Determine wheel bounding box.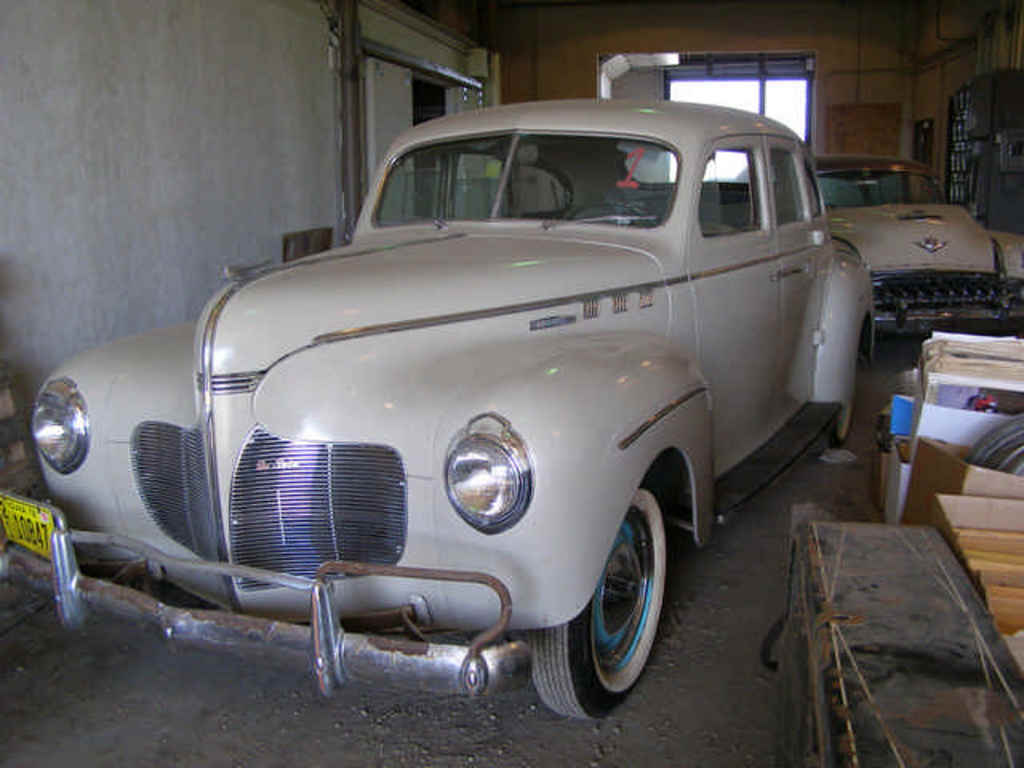
Determined: (523,469,680,725).
